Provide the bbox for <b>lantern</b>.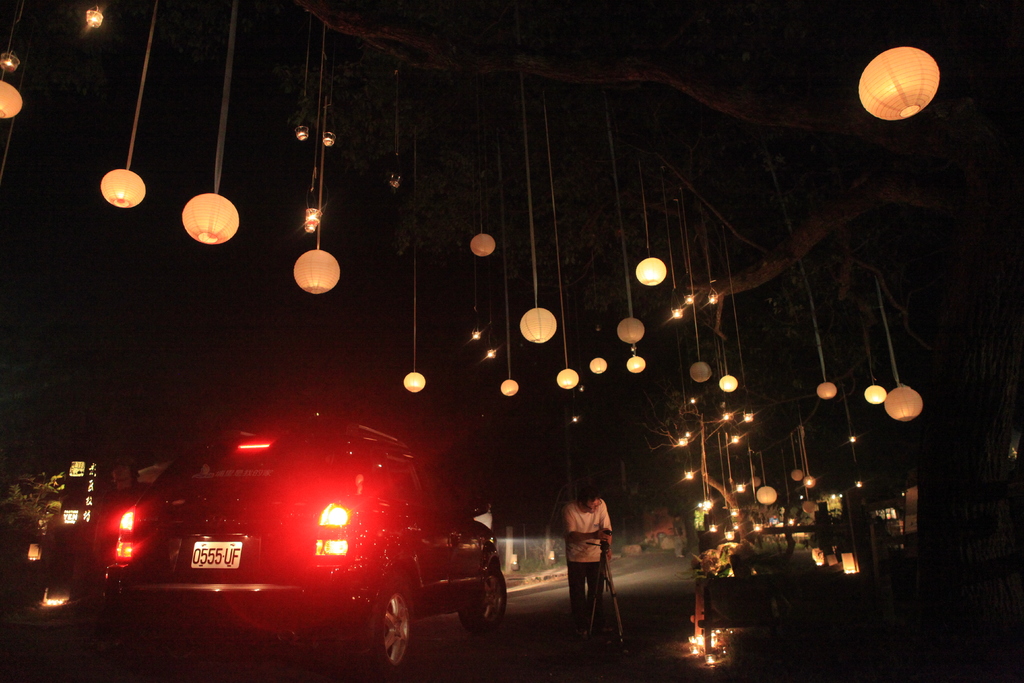
0:53:19:76.
